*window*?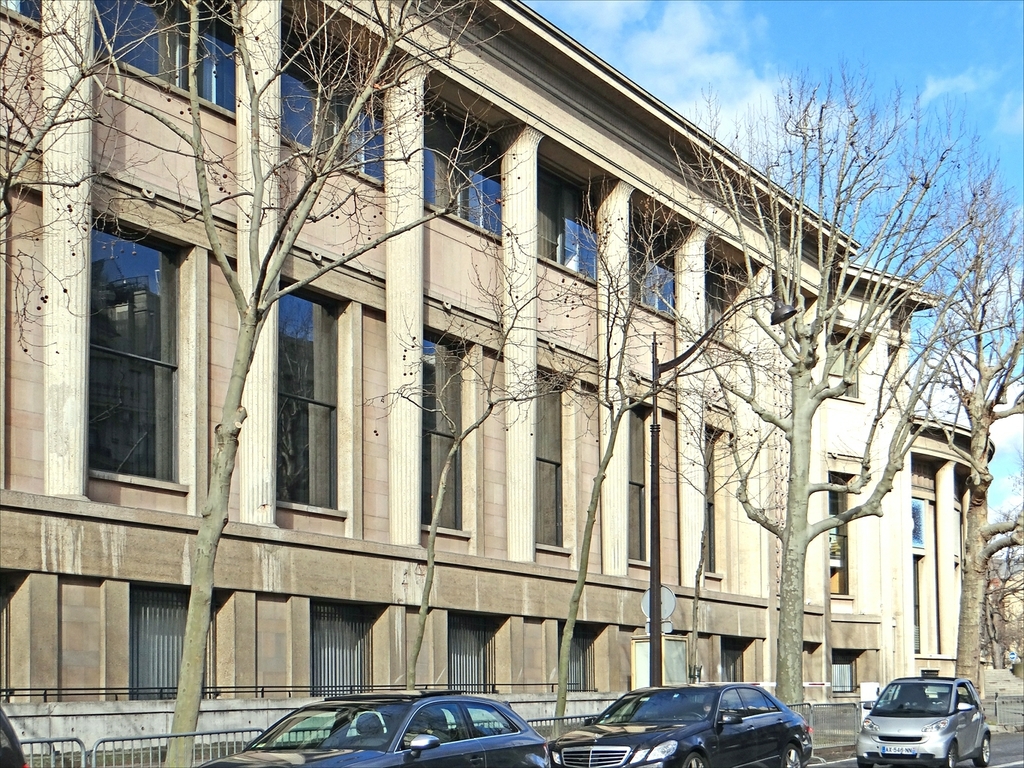
box(421, 328, 472, 535)
